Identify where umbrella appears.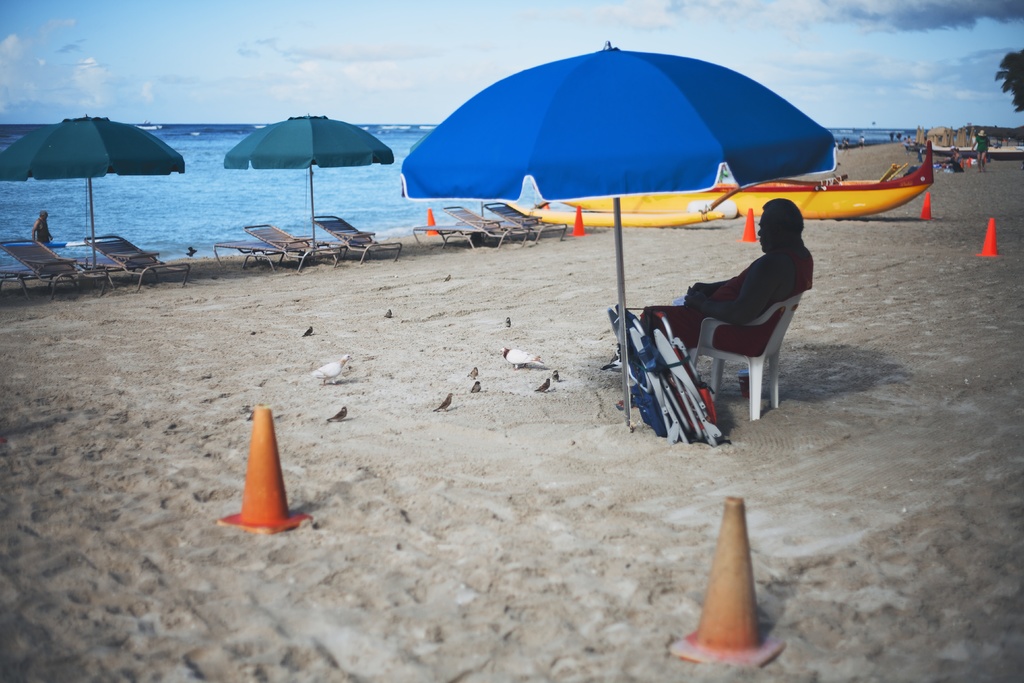
Appears at Rect(397, 38, 837, 429).
